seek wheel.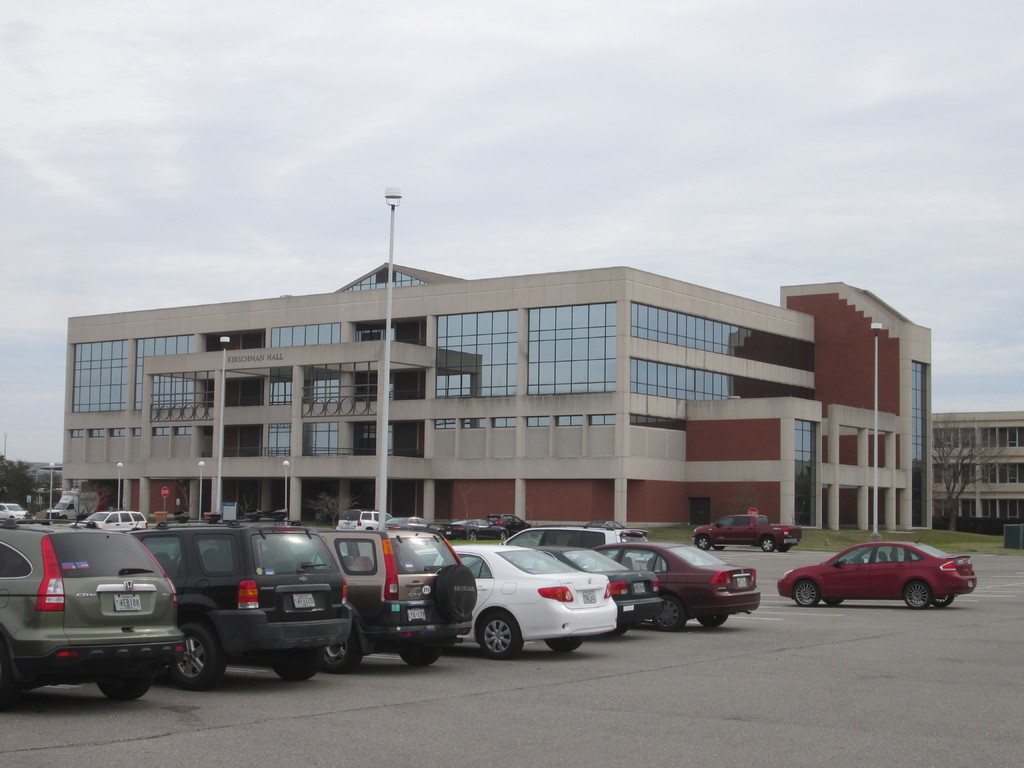
(320,625,361,674).
